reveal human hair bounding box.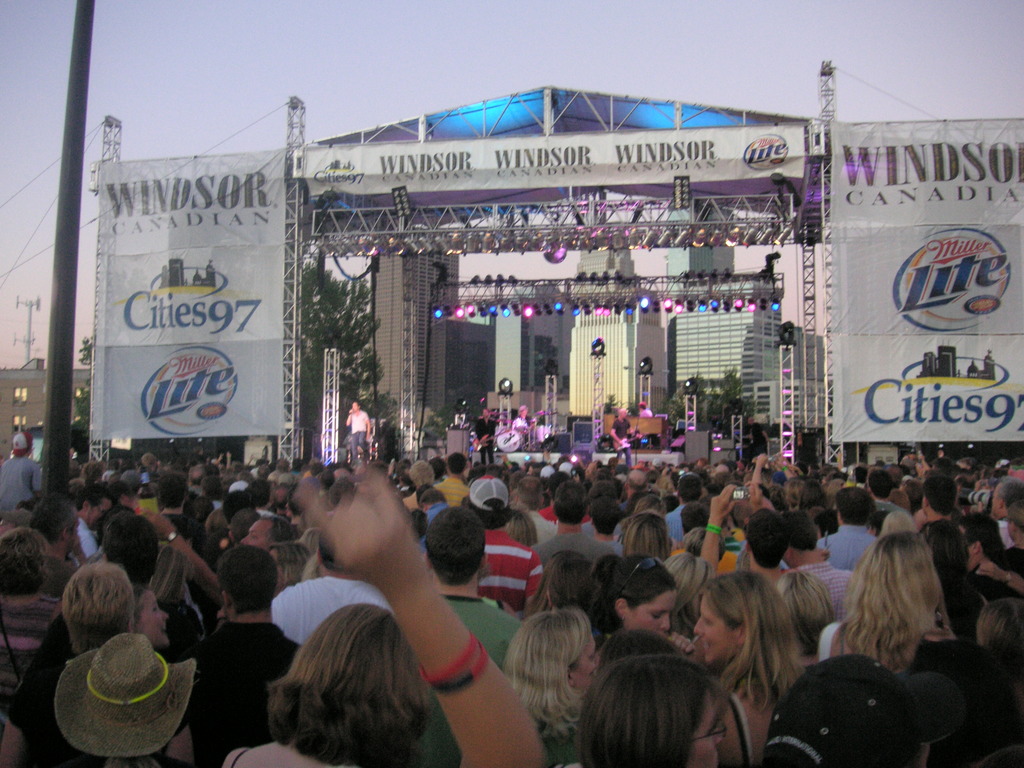
Revealed: x1=837 y1=531 x2=938 y2=673.
